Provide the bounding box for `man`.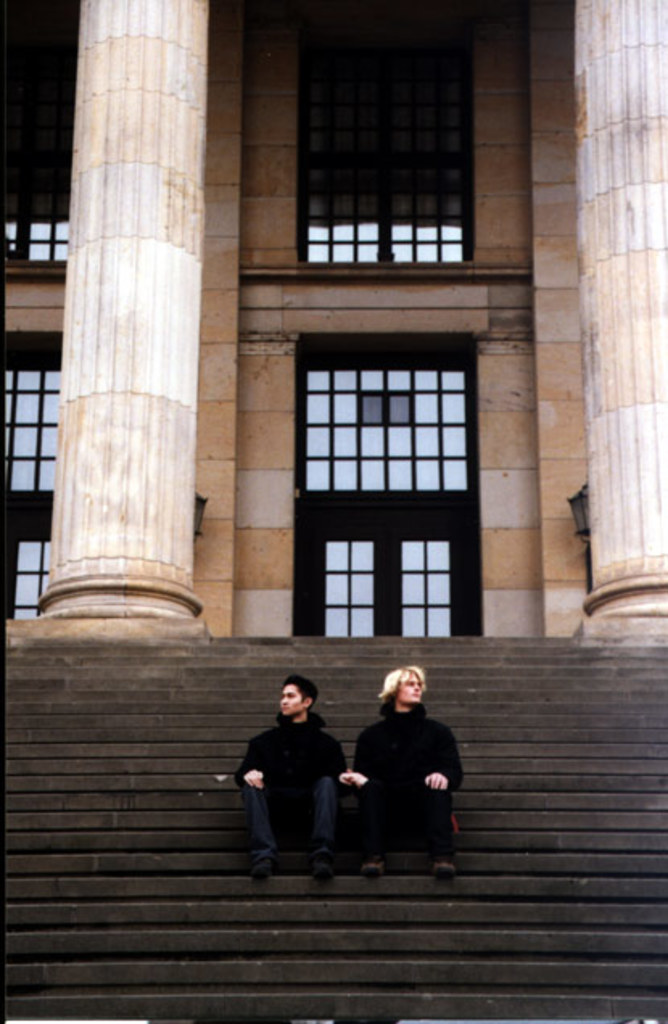
[x1=353, y1=665, x2=467, y2=871].
